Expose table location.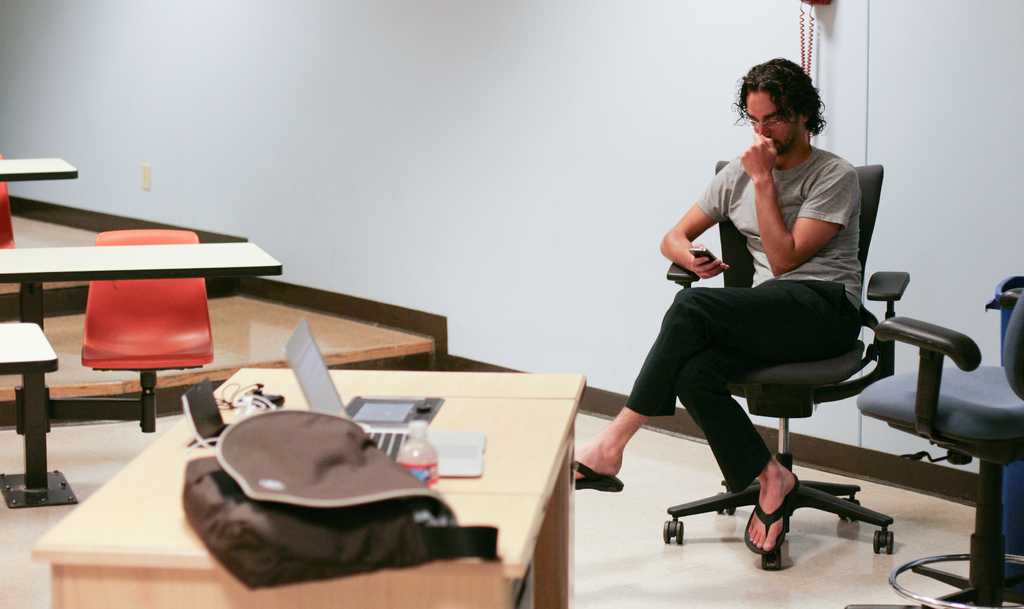
Exposed at [left=0, top=326, right=80, bottom=512].
